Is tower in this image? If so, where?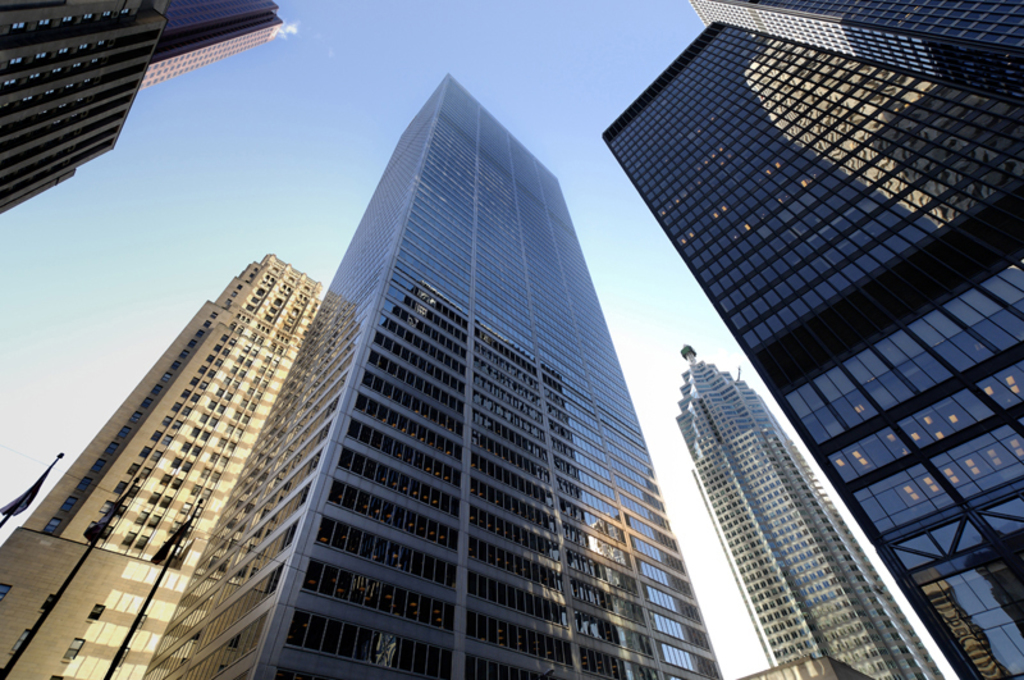
Yes, at detection(273, 46, 682, 640).
